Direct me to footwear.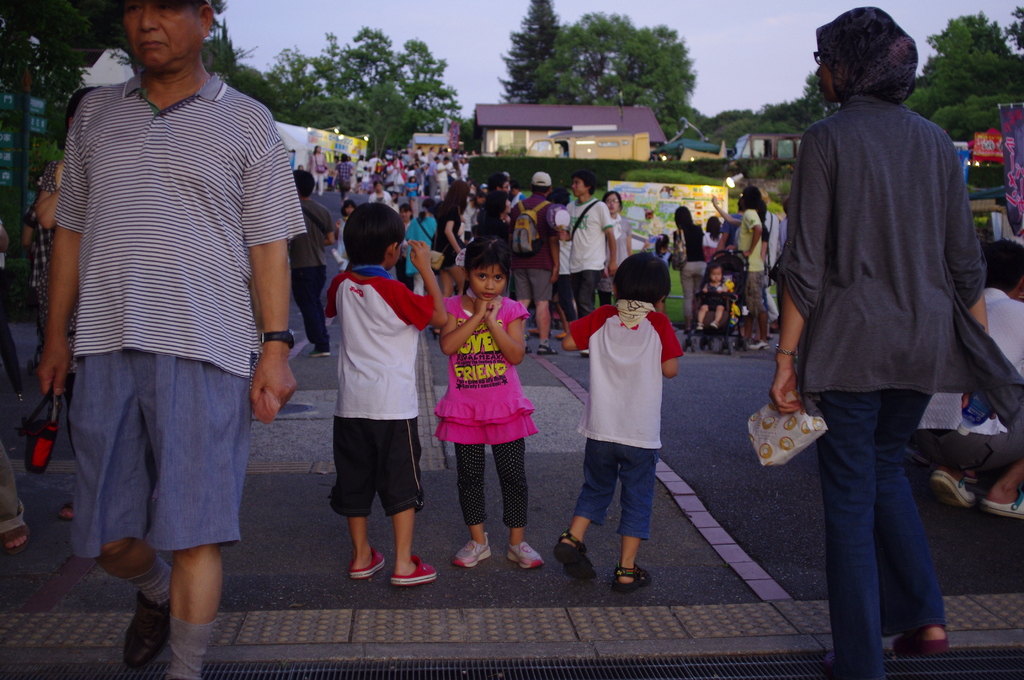
Direction: <box>890,636,947,659</box>.
